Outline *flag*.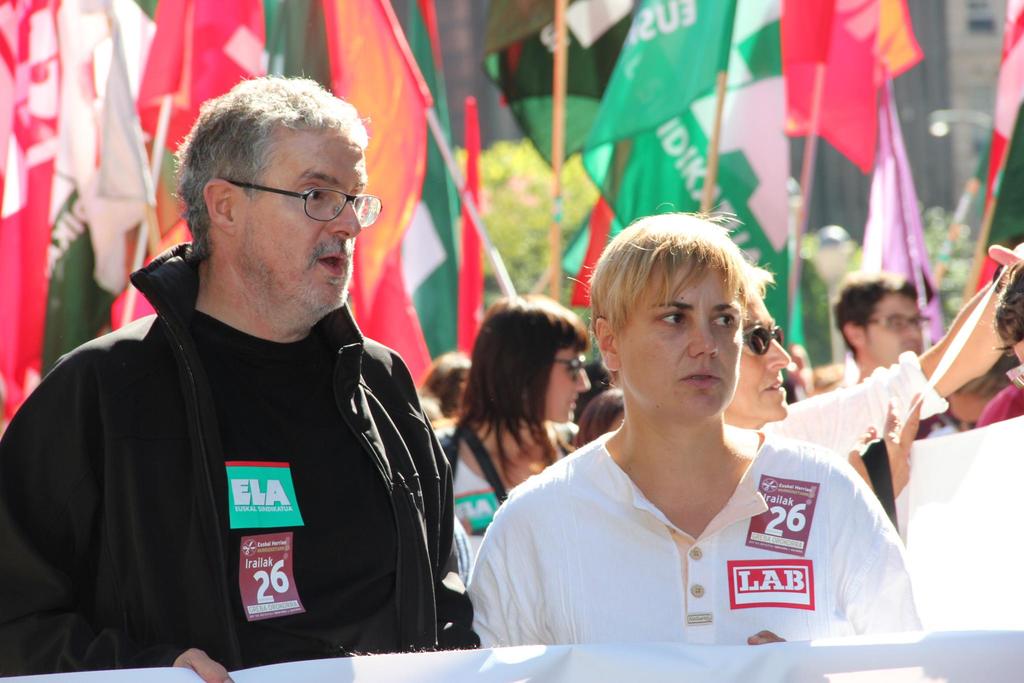
Outline: BBox(470, 0, 725, 175).
